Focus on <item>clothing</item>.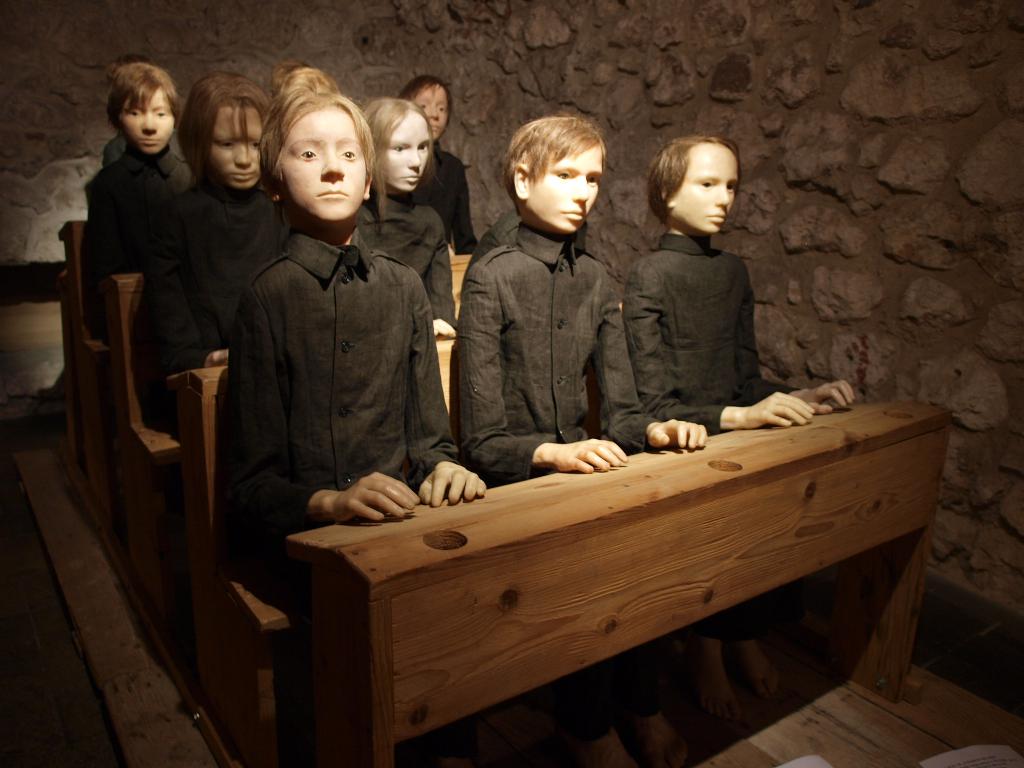
Focused at box(128, 177, 294, 436).
